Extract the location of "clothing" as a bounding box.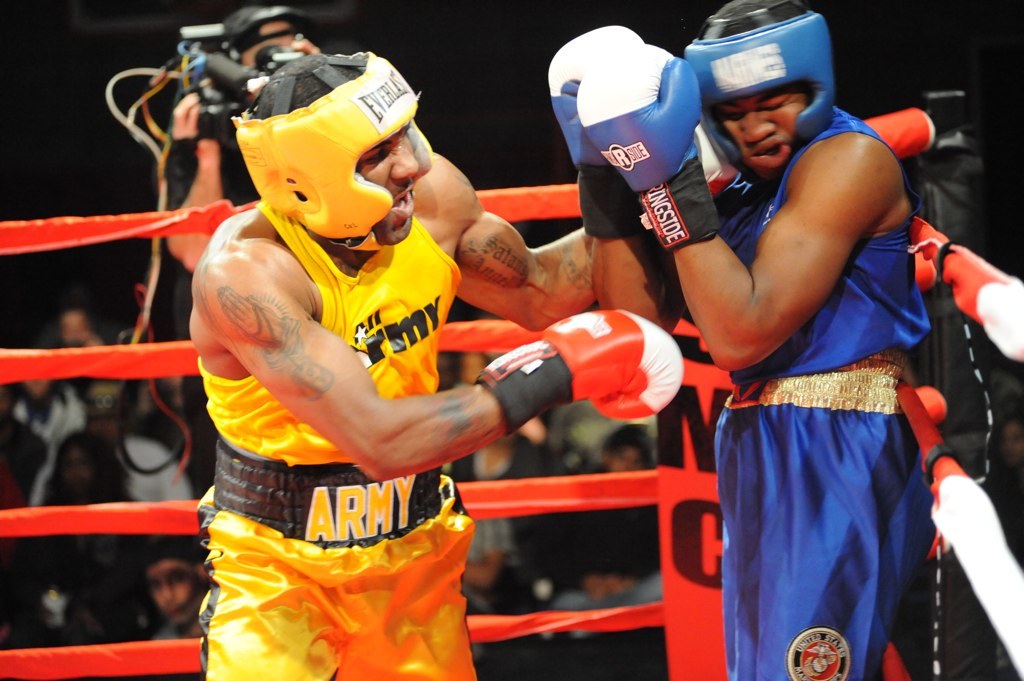
l=707, t=100, r=954, b=680.
